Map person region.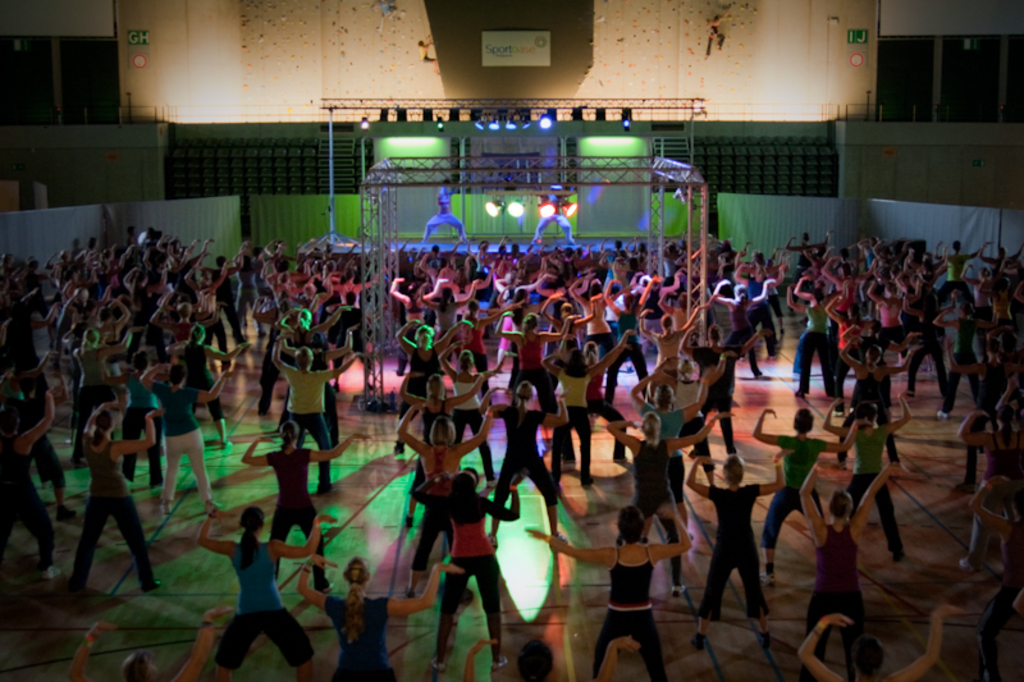
Mapped to (410,468,527,670).
